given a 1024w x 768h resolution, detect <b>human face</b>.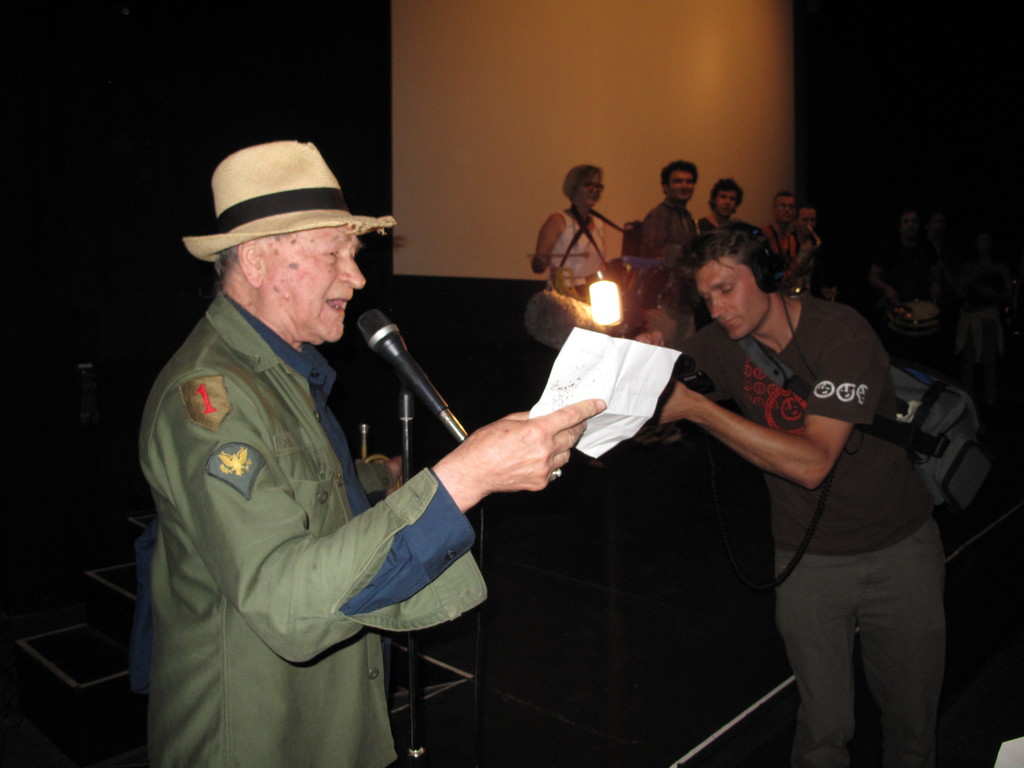
crop(698, 259, 768, 344).
